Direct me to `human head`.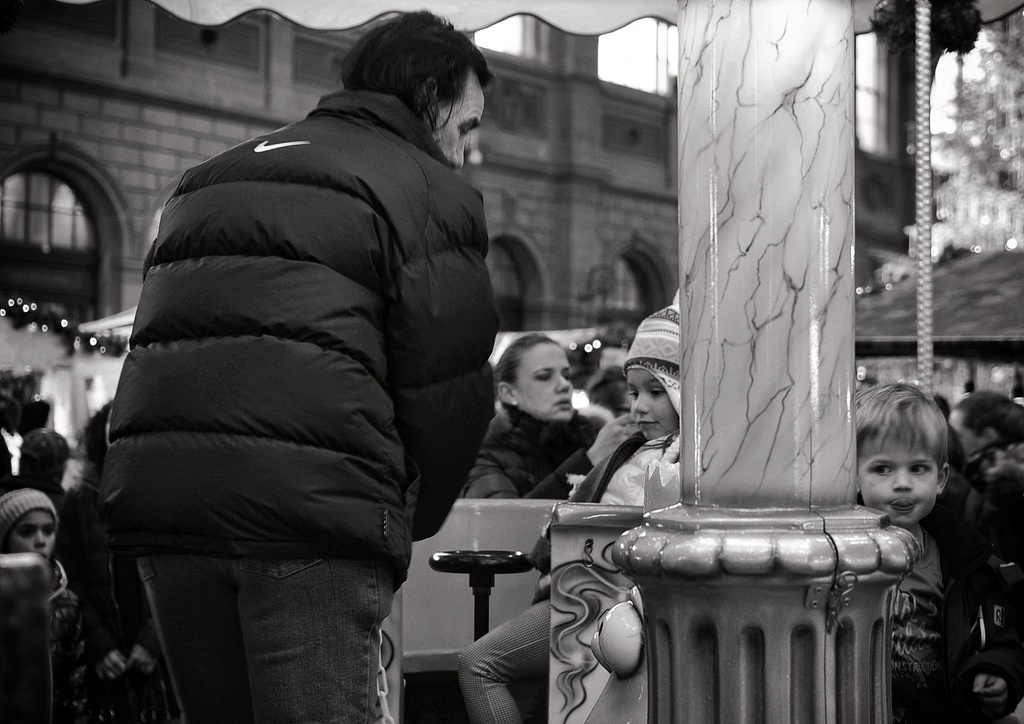
Direction: left=12, top=422, right=70, bottom=487.
